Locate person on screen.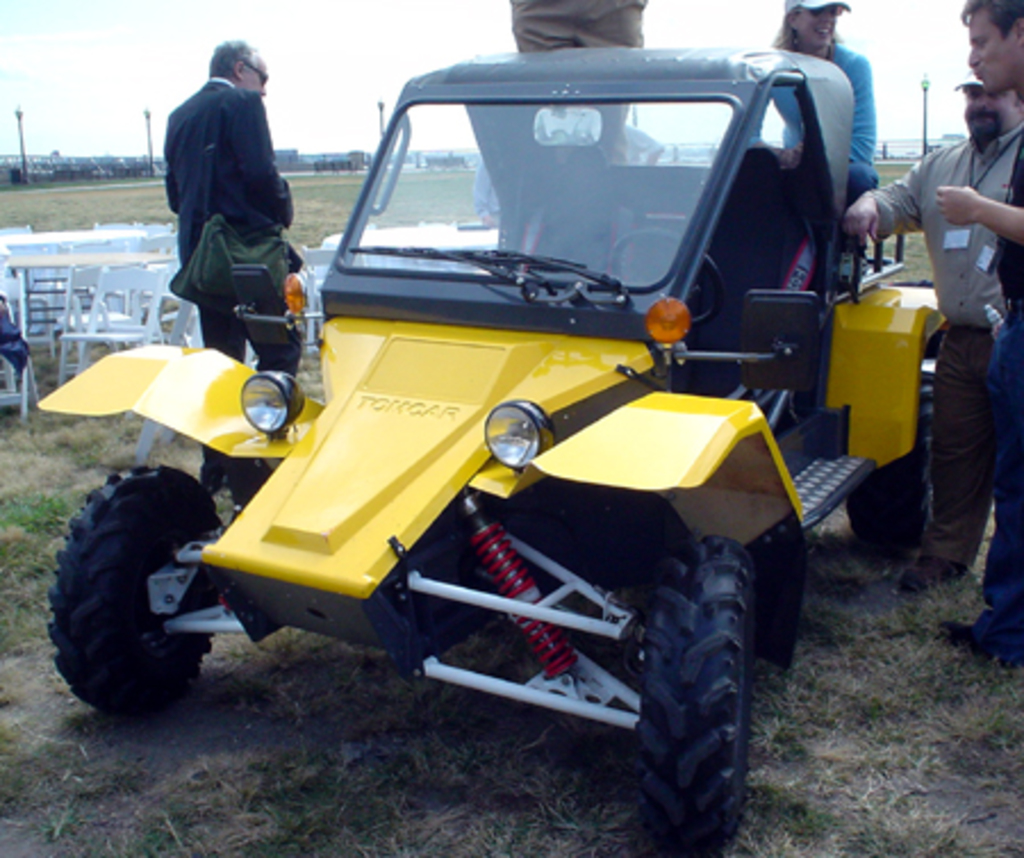
On screen at box=[510, 0, 664, 157].
